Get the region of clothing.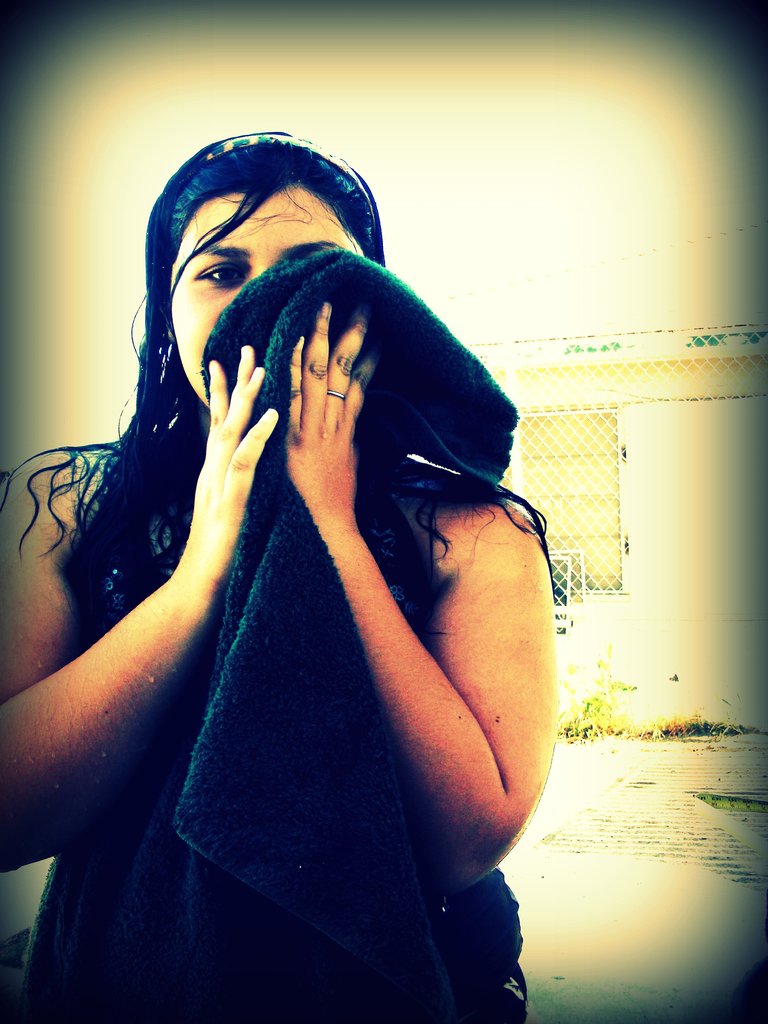
x1=0, y1=253, x2=534, y2=1023.
